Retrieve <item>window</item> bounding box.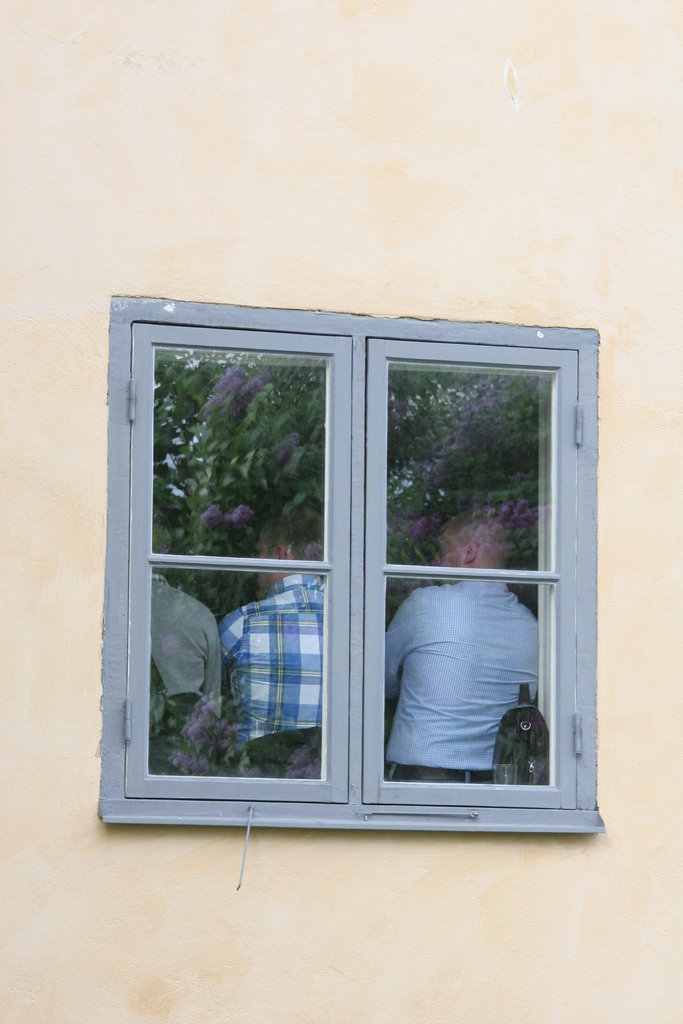
Bounding box: l=86, t=293, r=634, b=818.
